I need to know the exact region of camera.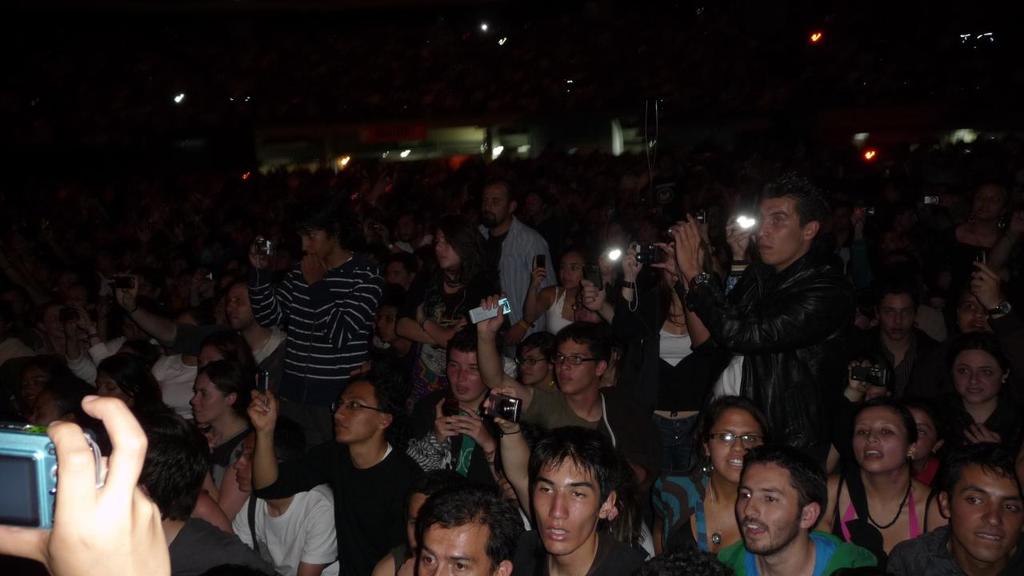
Region: [254, 240, 271, 261].
